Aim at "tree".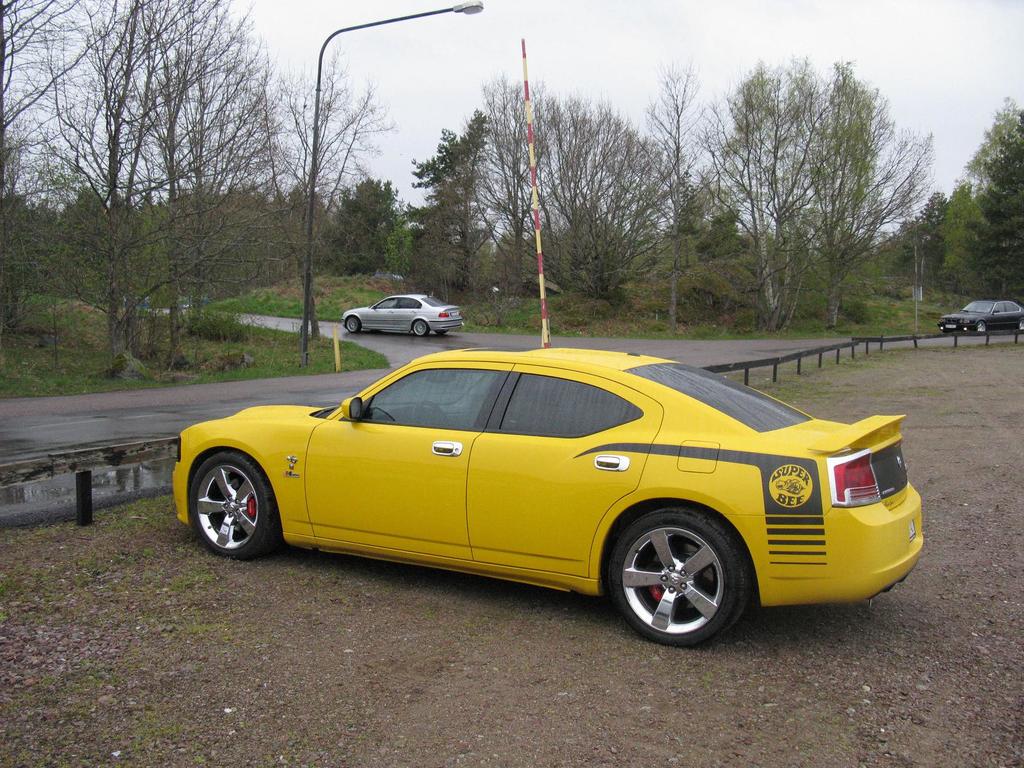
Aimed at 174/0/289/320.
